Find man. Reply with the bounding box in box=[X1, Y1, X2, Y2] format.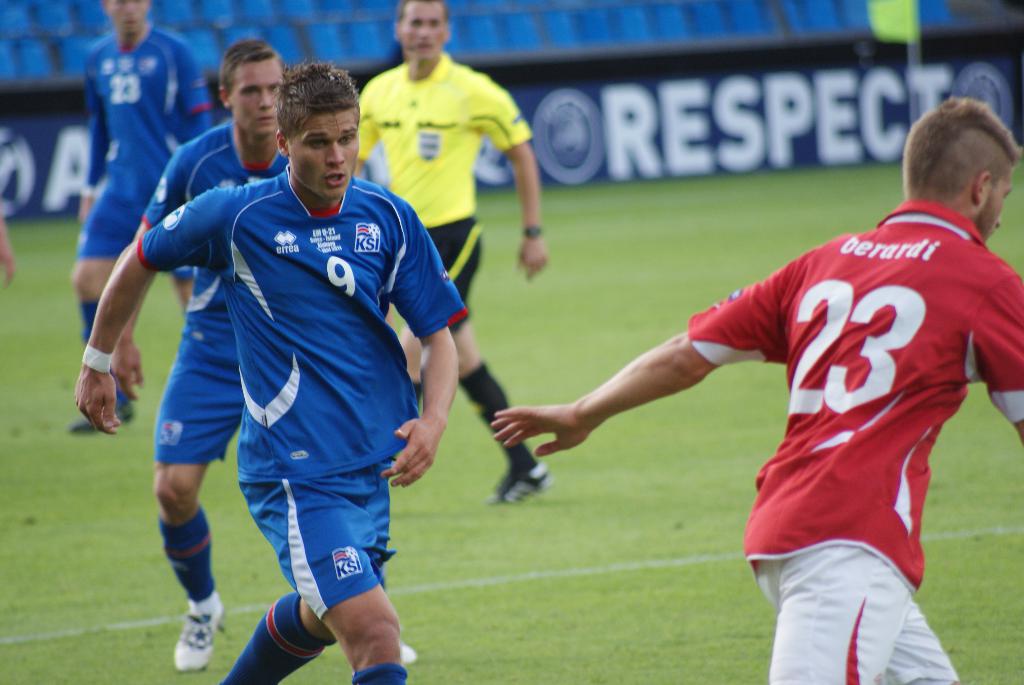
box=[0, 202, 15, 287].
